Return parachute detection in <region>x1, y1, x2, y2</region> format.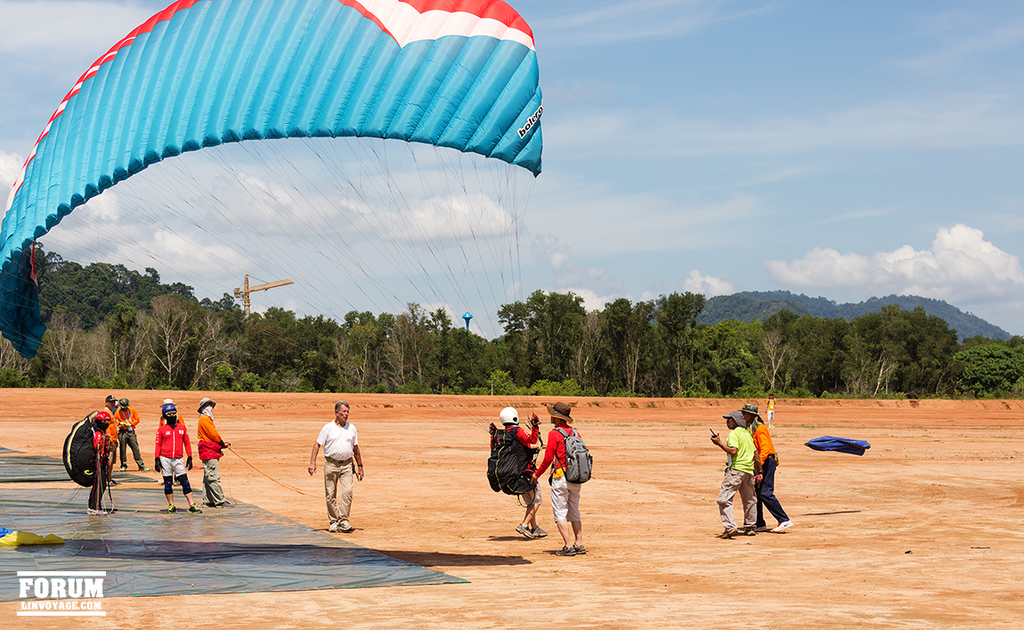
<region>16, 0, 550, 479</region>.
